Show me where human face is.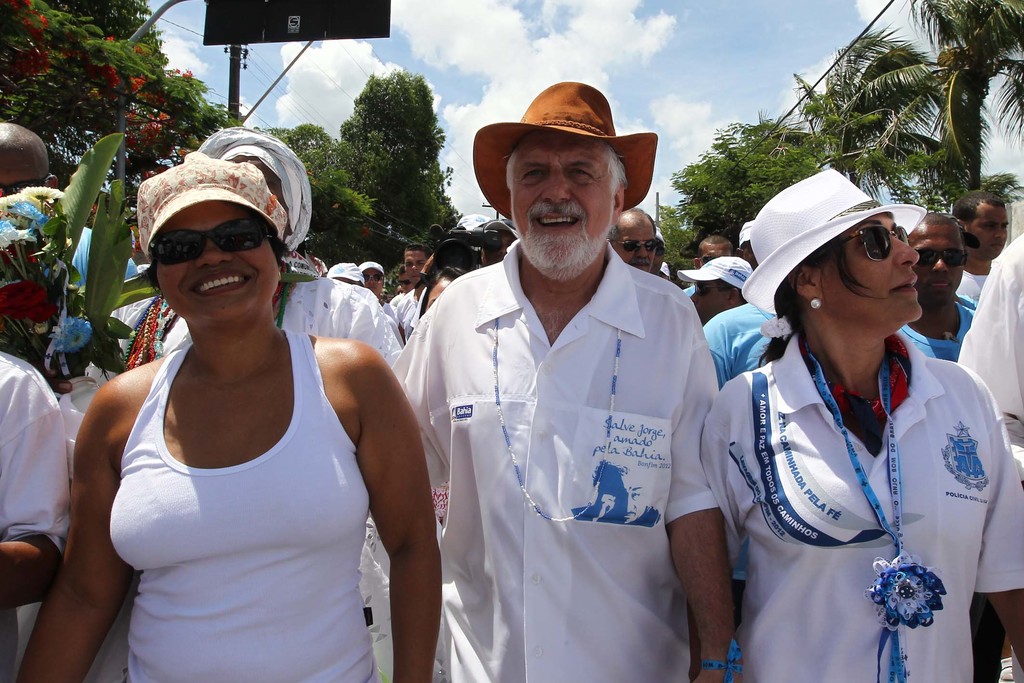
human face is at crop(824, 218, 923, 314).
